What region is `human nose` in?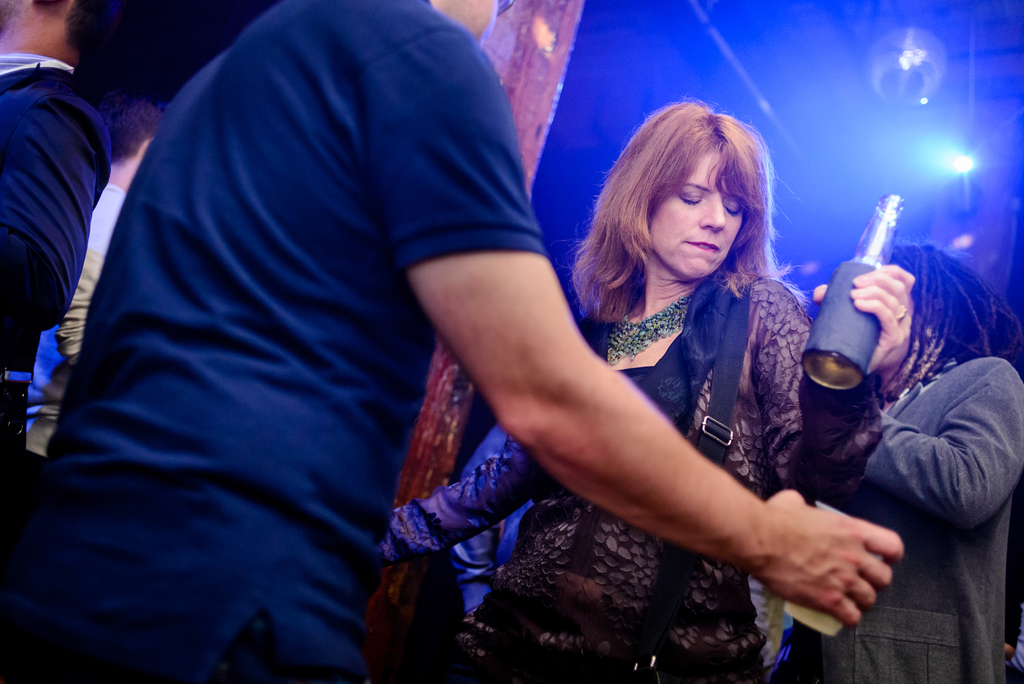
x1=695, y1=193, x2=726, y2=234.
